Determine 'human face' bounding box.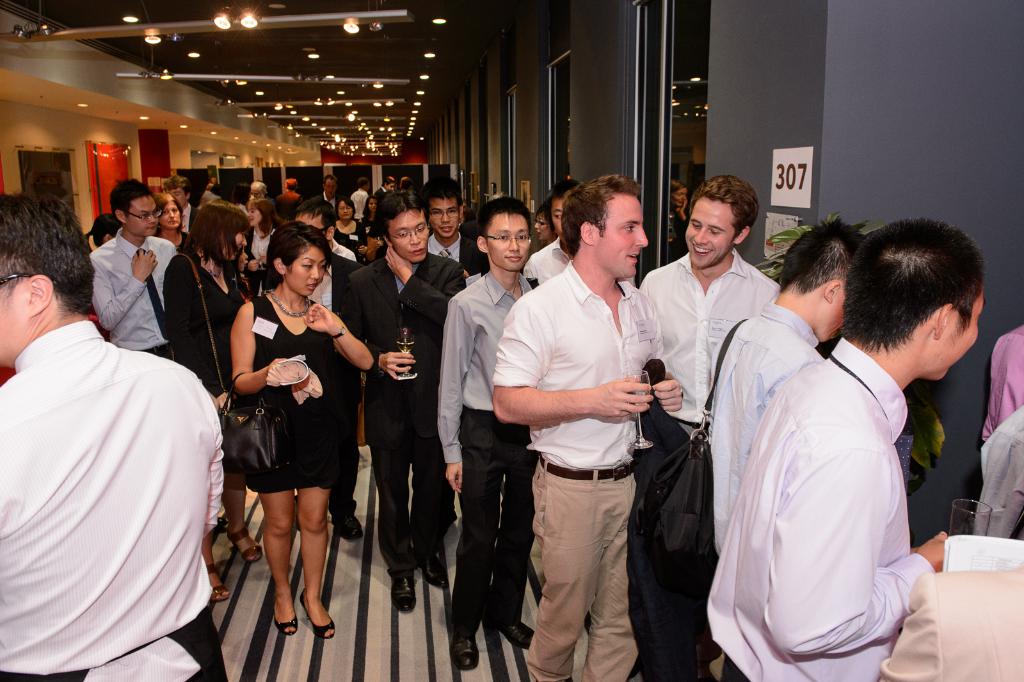
Determined: 280, 245, 332, 296.
